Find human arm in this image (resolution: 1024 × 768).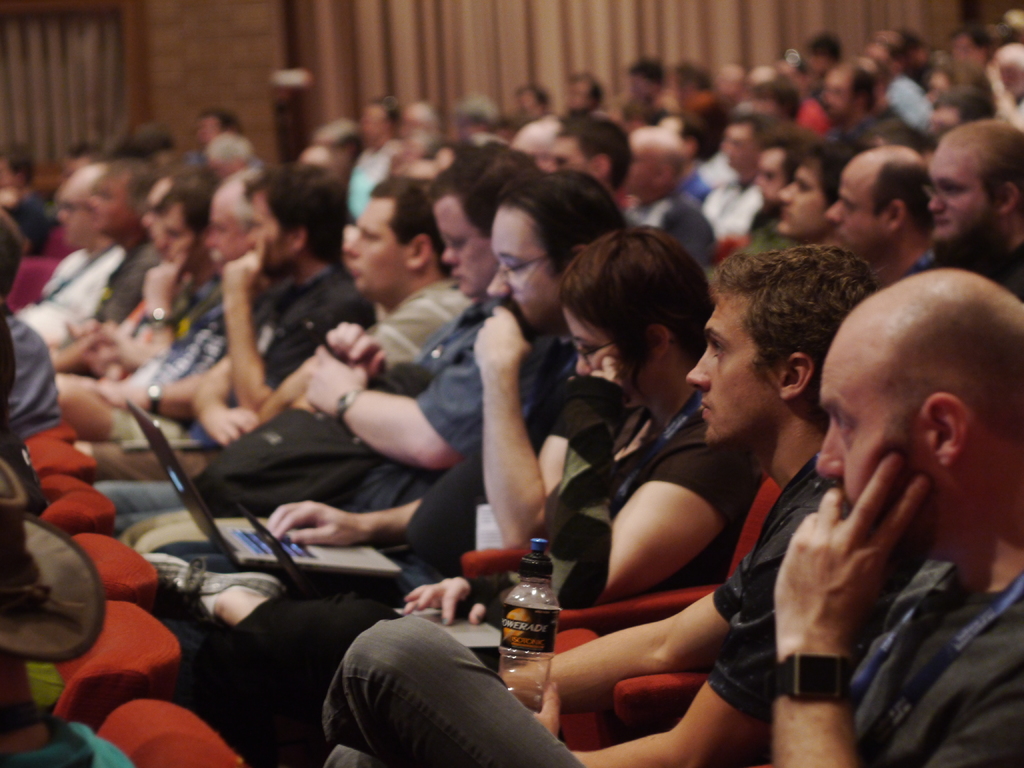
box(771, 451, 936, 767).
